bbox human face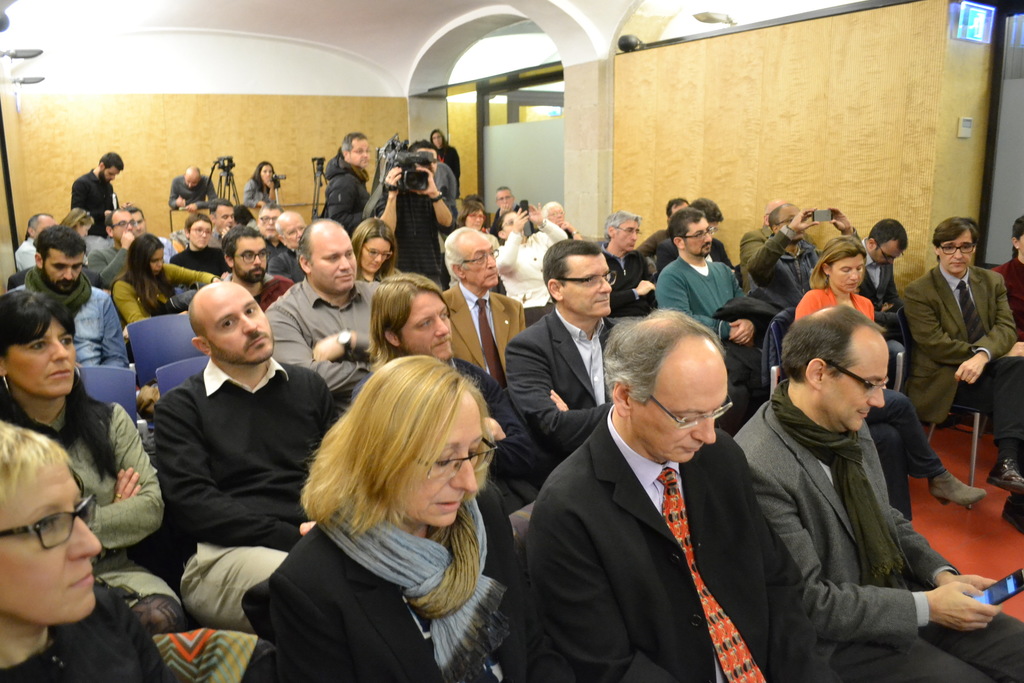
(636, 378, 732, 465)
